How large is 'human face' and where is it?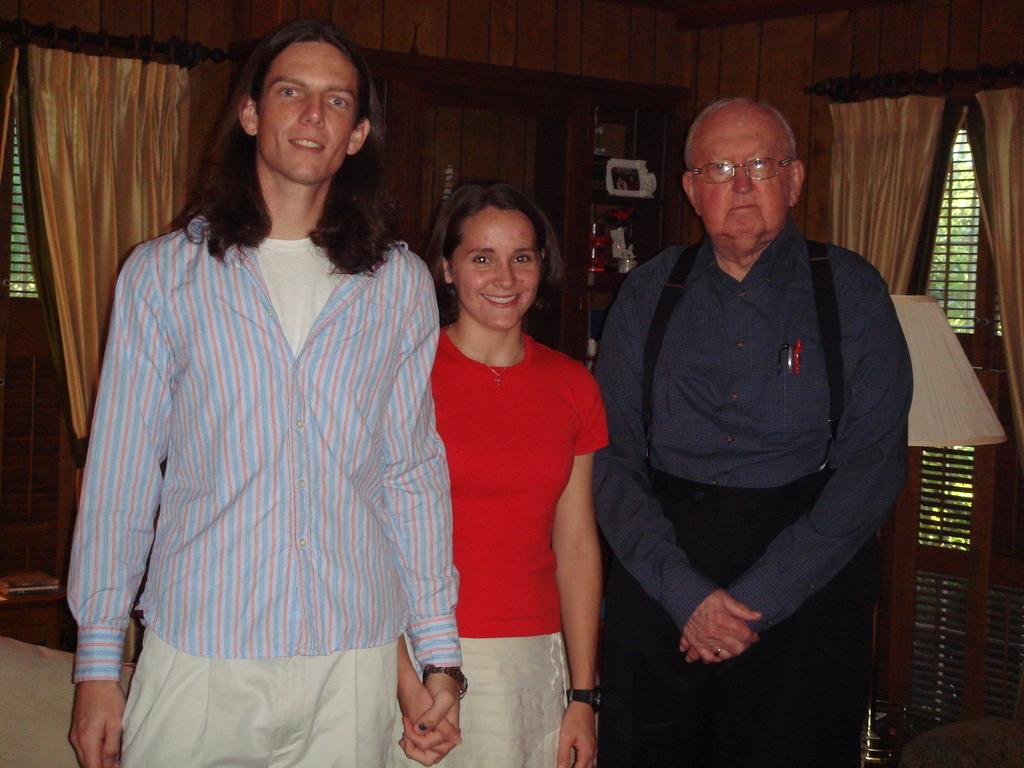
Bounding box: box(260, 39, 358, 183).
